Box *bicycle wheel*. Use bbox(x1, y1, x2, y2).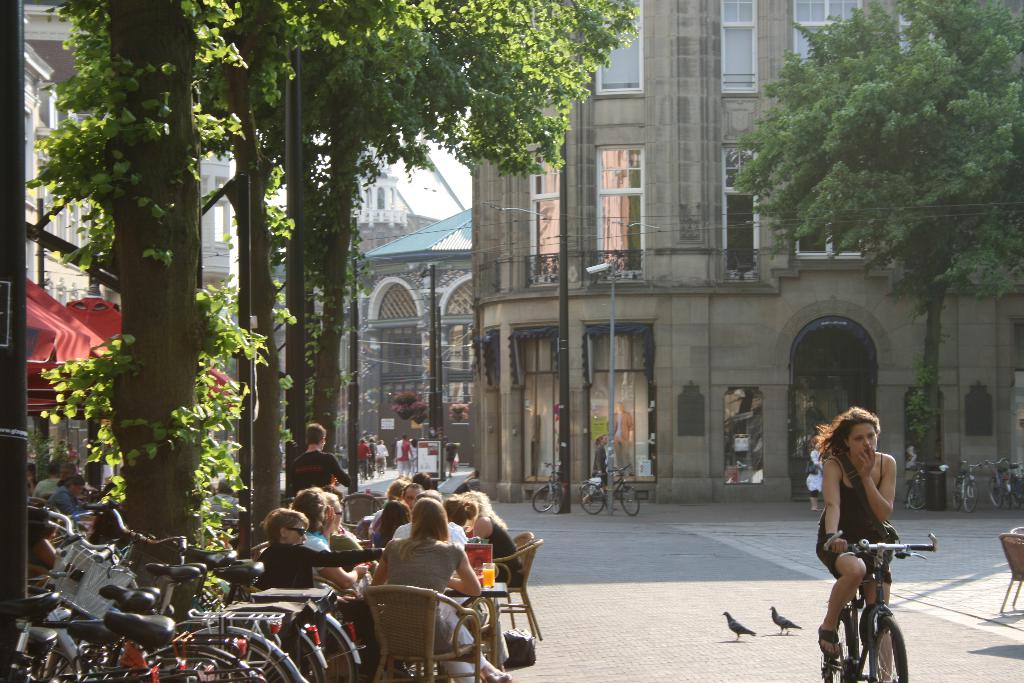
bbox(909, 479, 925, 509).
